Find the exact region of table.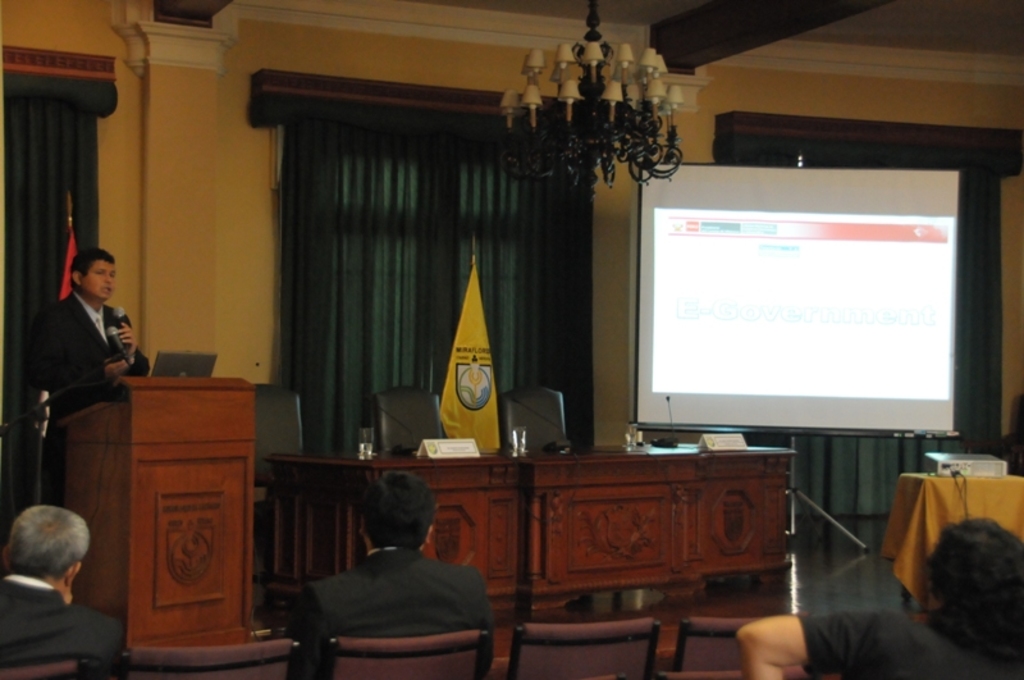
Exact region: BBox(878, 473, 1023, 617).
